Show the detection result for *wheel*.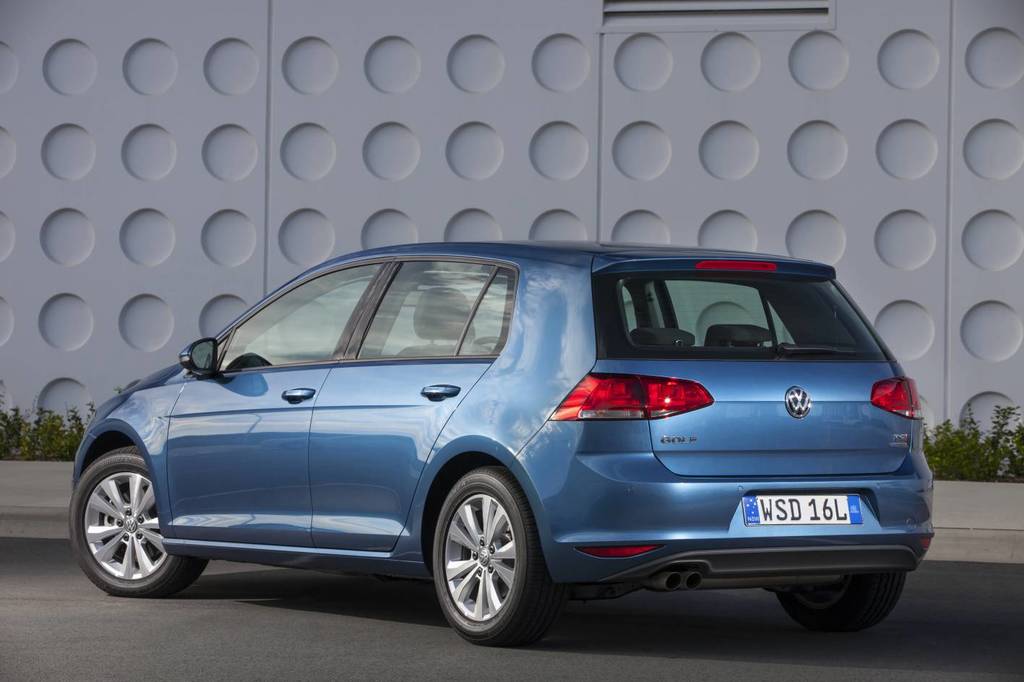
(476,336,503,345).
